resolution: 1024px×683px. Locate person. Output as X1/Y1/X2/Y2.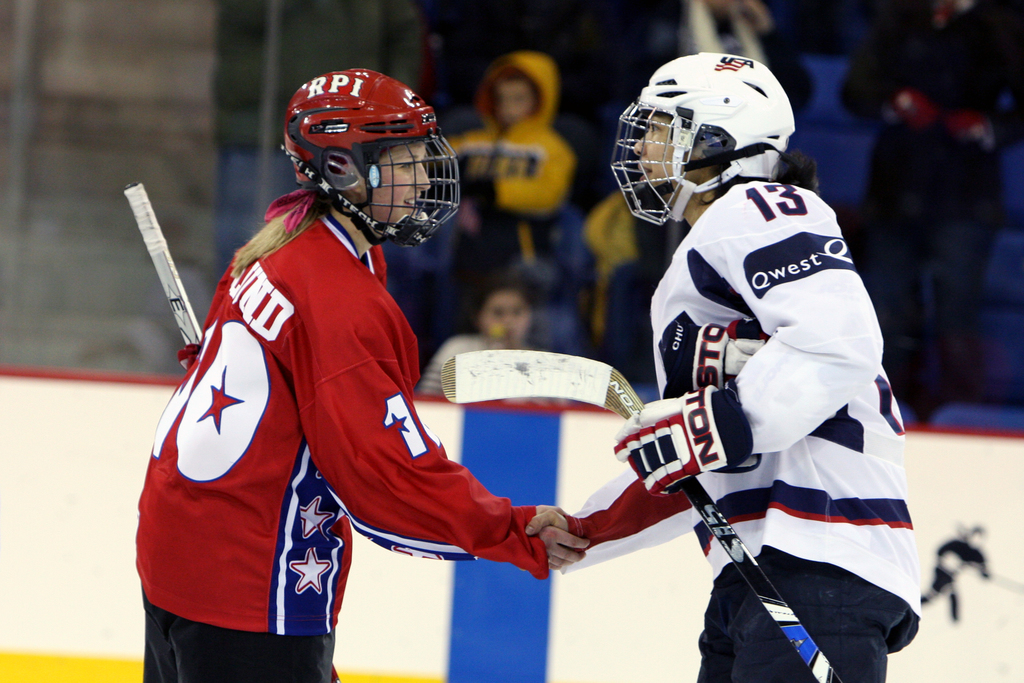
652/0/820/194.
